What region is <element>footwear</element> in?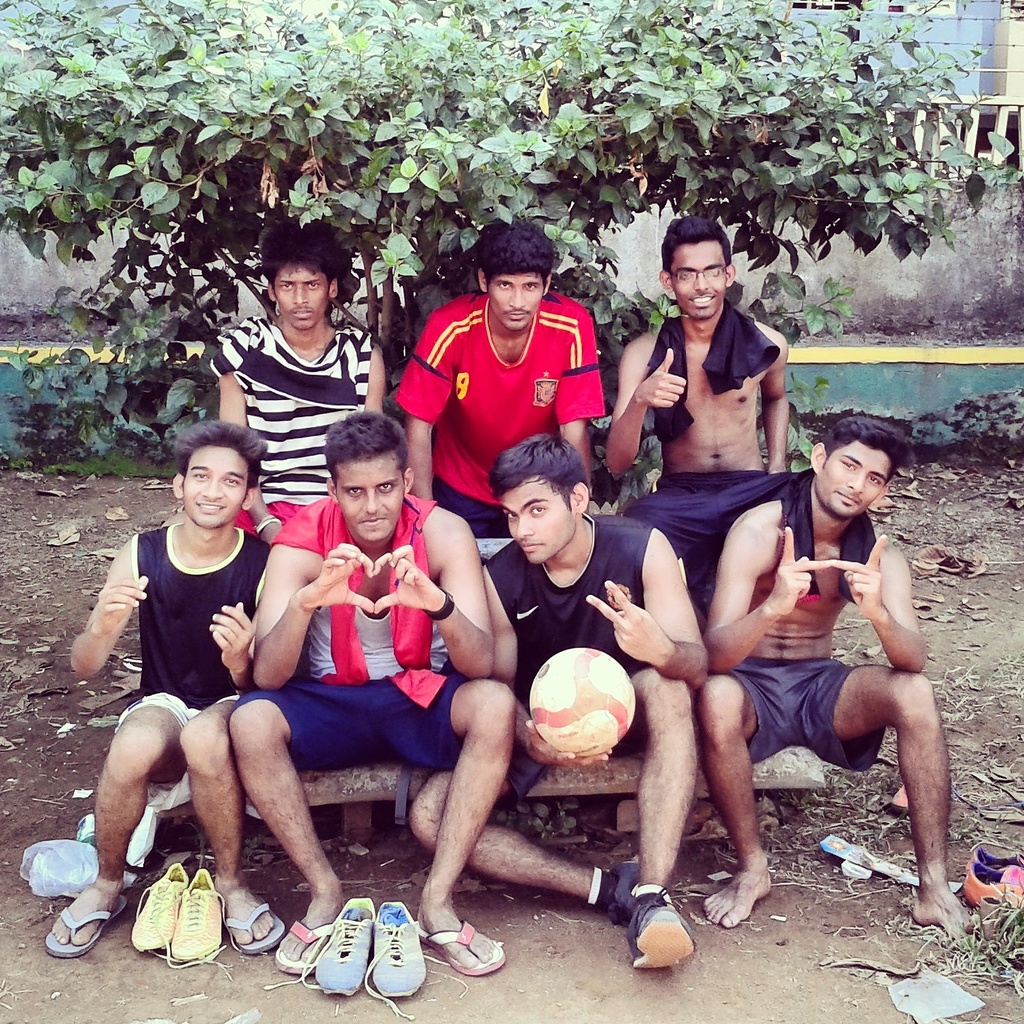
detection(373, 898, 424, 1007).
